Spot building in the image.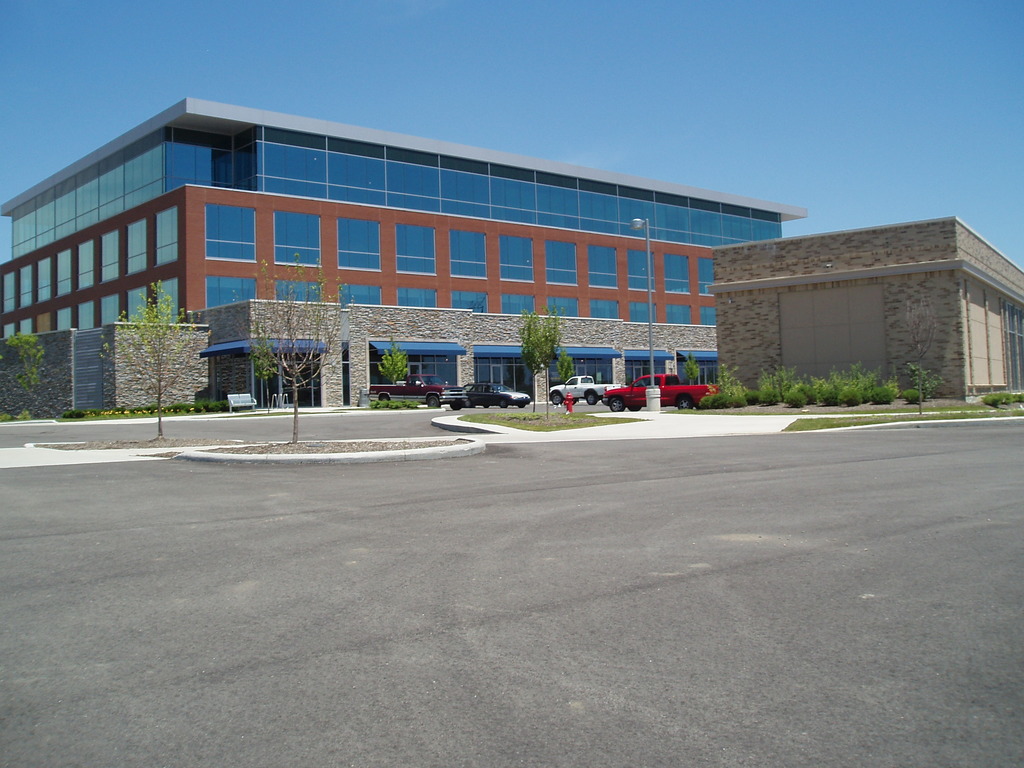
building found at rect(709, 218, 1023, 395).
